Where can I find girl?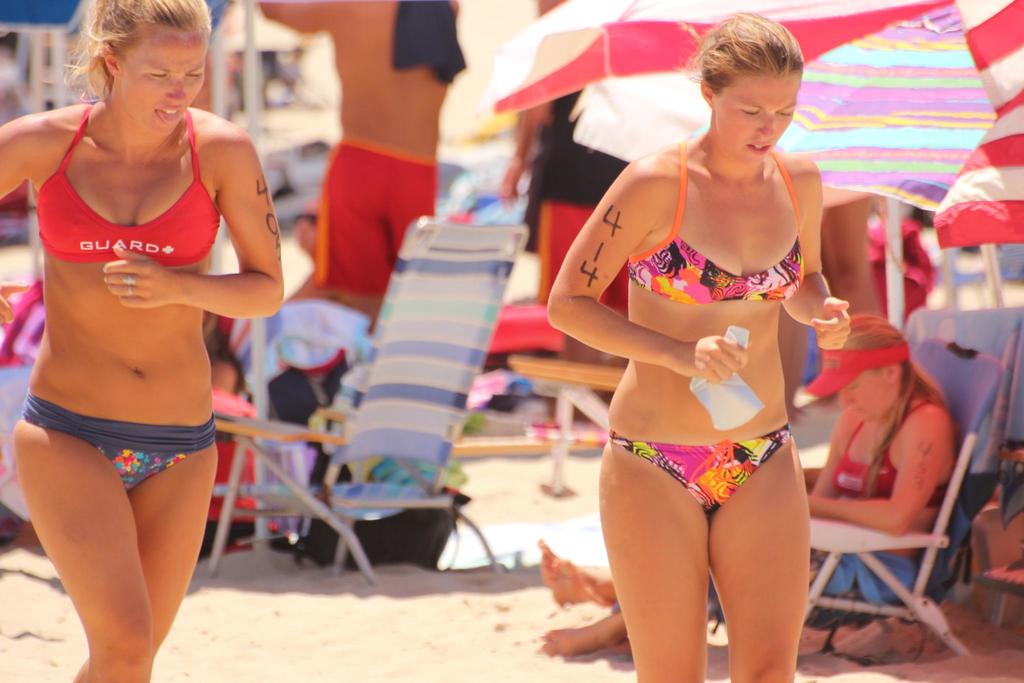
You can find it at 0, 0, 284, 682.
